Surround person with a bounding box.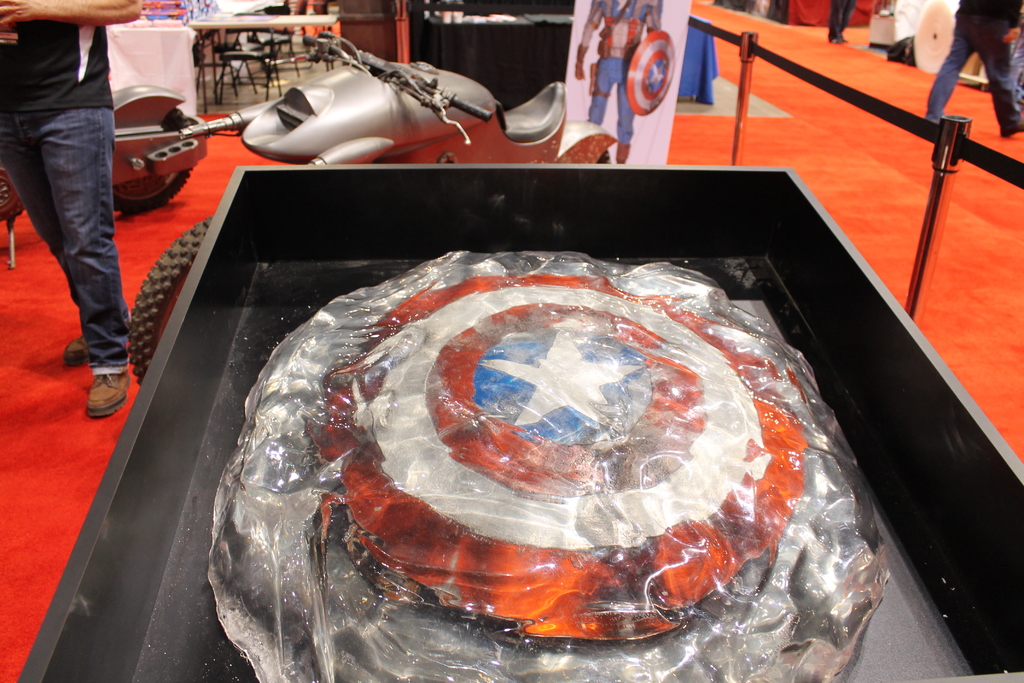
detection(827, 0, 854, 45).
